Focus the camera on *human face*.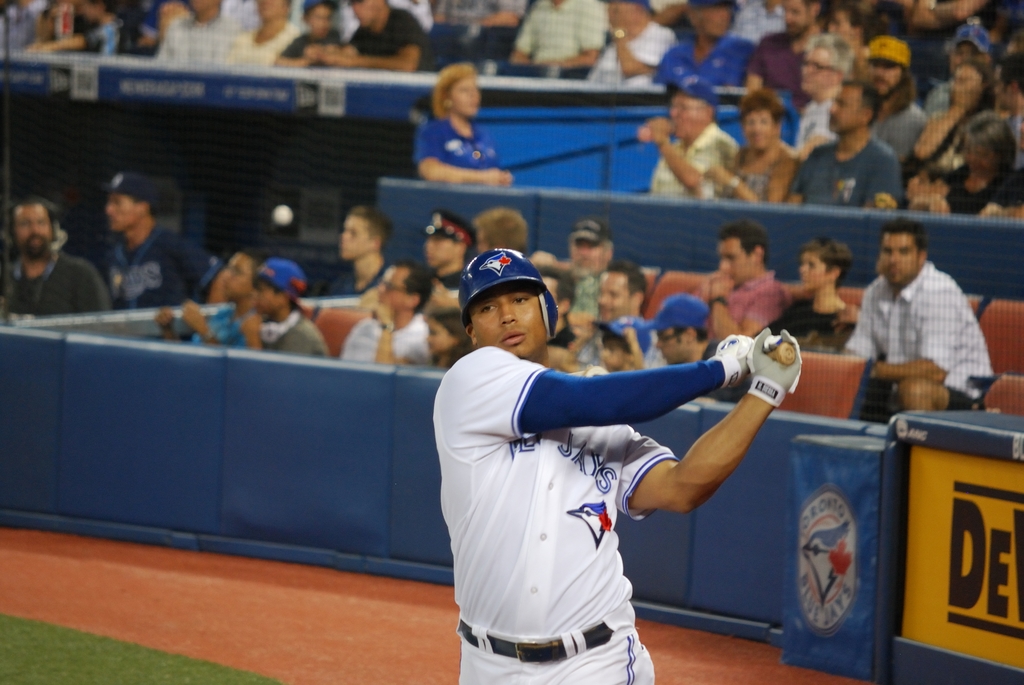
Focus region: region(716, 236, 751, 283).
